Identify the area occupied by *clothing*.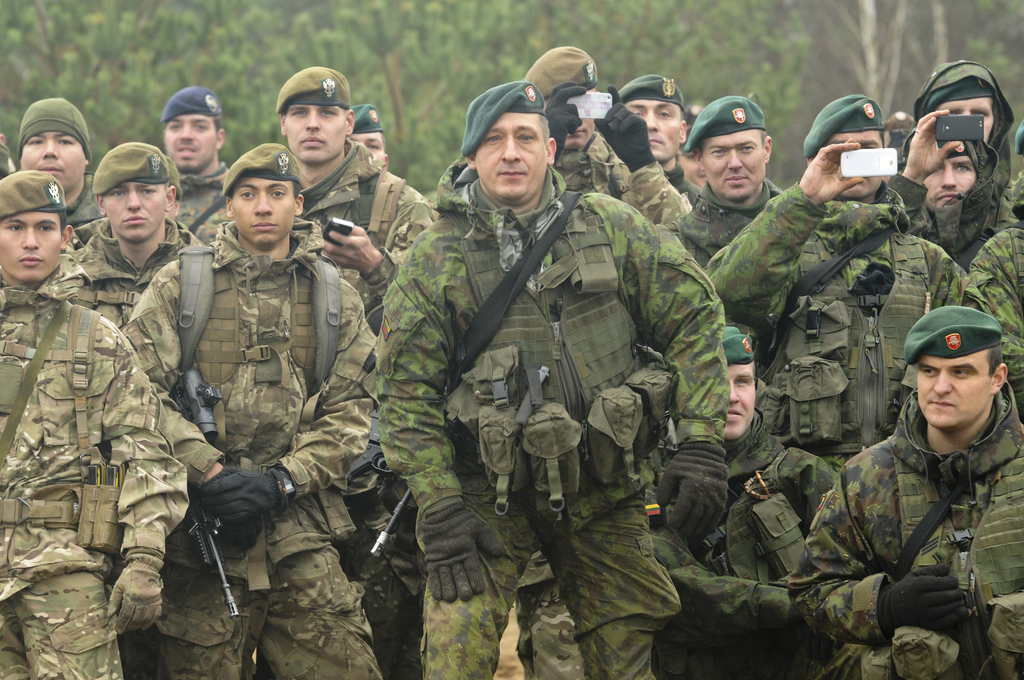
Area: 176 152 234 239.
